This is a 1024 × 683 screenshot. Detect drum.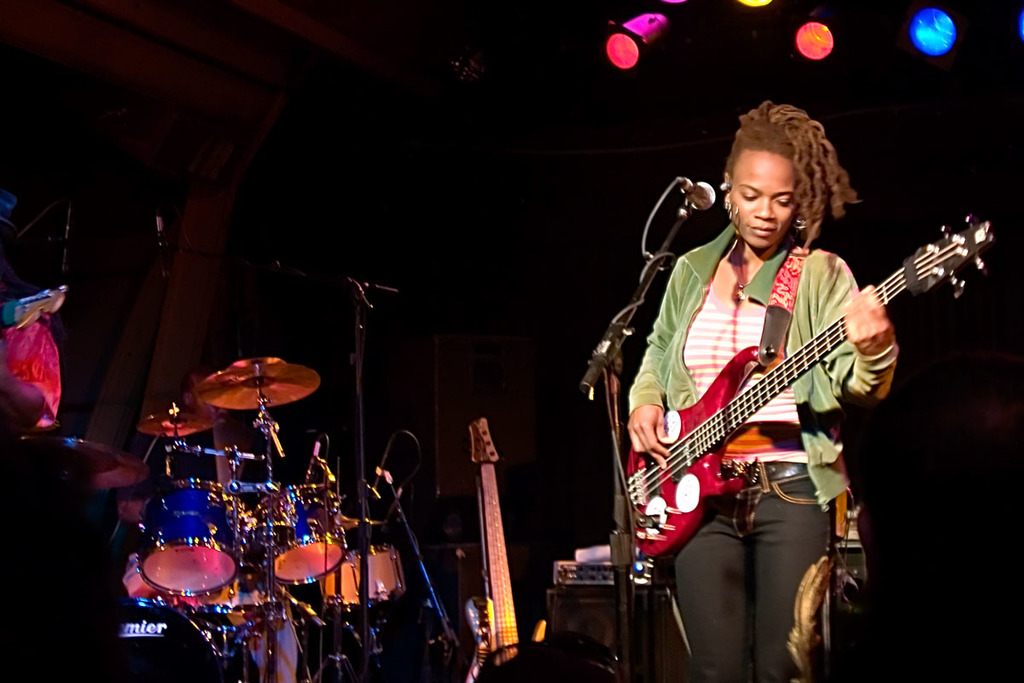
[left=119, top=599, right=241, bottom=682].
